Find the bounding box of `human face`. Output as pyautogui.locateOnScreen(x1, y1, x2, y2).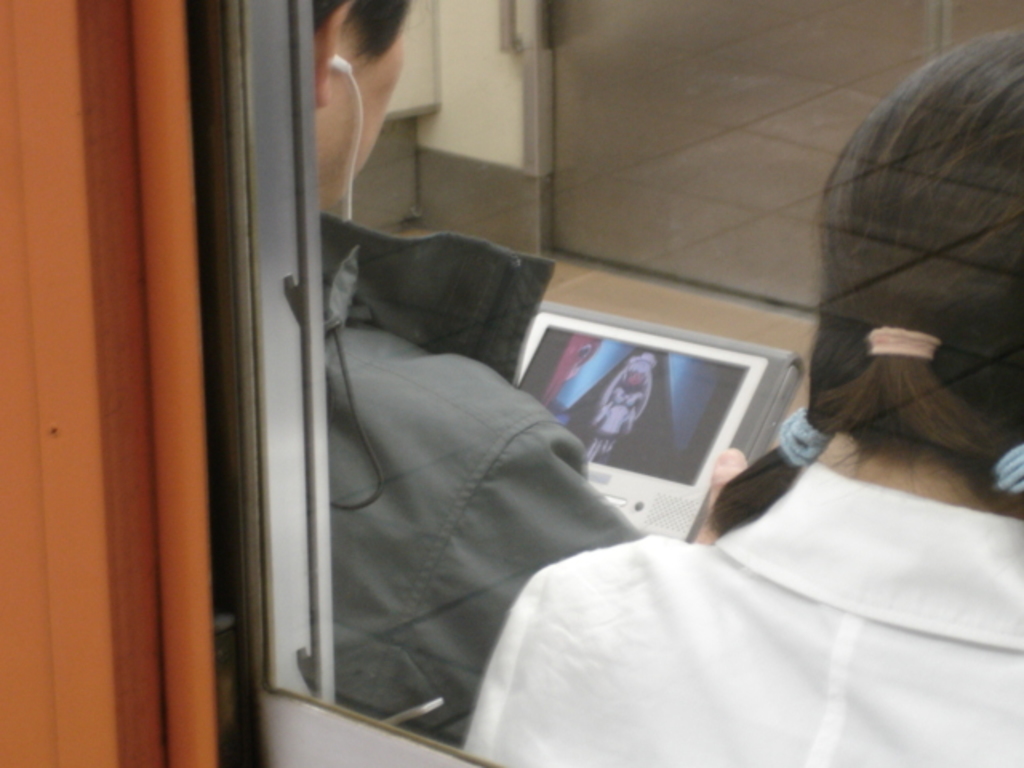
pyautogui.locateOnScreen(322, 37, 402, 203).
